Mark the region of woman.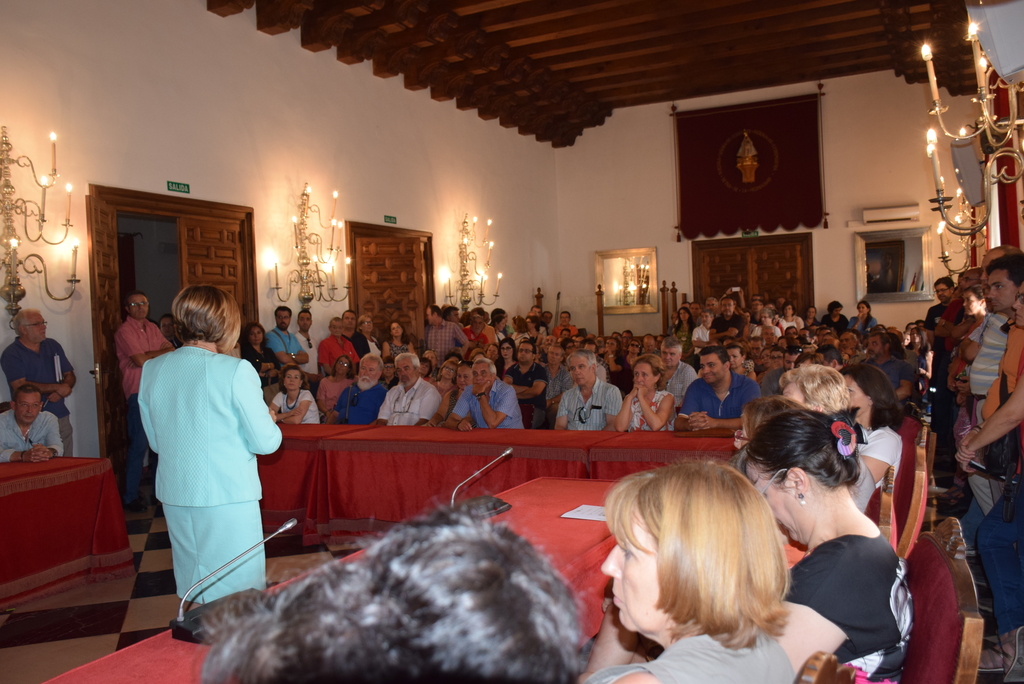
Region: rect(611, 356, 680, 438).
